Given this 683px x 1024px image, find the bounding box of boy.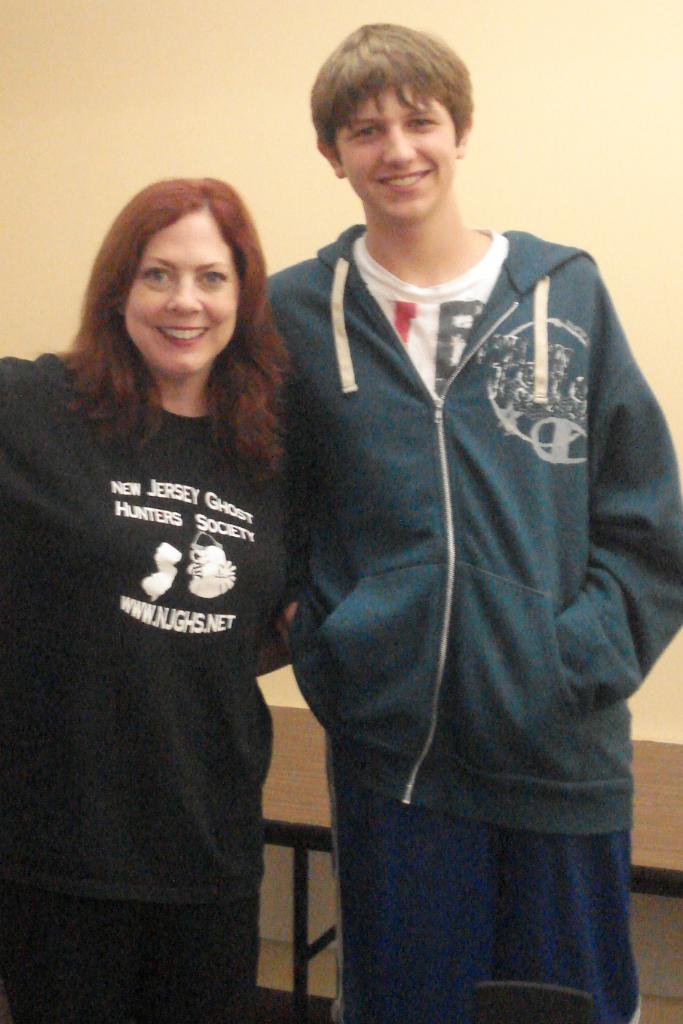
locate(271, 10, 682, 1023).
